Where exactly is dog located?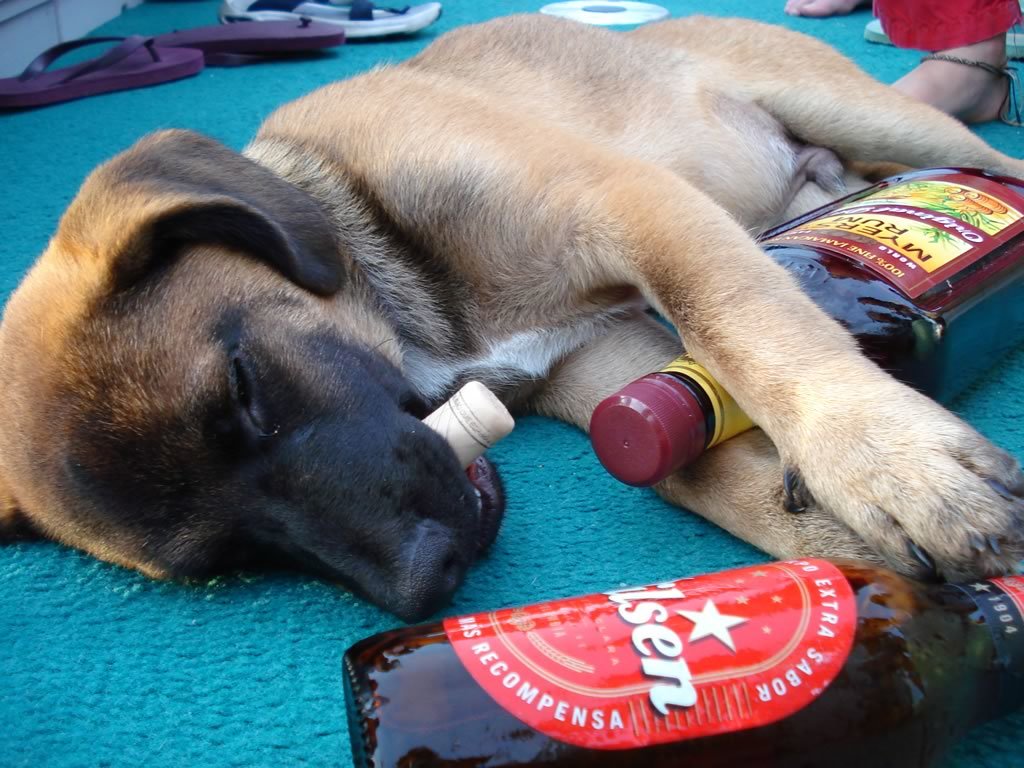
Its bounding box is detection(0, 13, 1023, 626).
